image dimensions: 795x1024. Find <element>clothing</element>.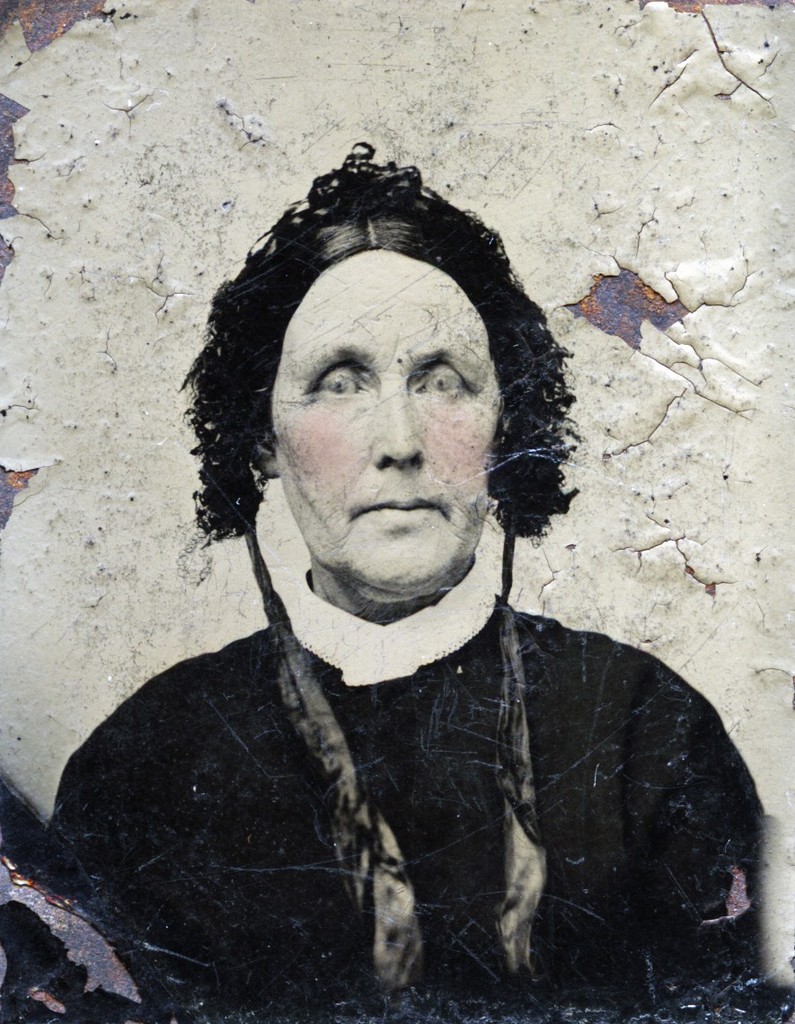
detection(20, 545, 743, 984).
